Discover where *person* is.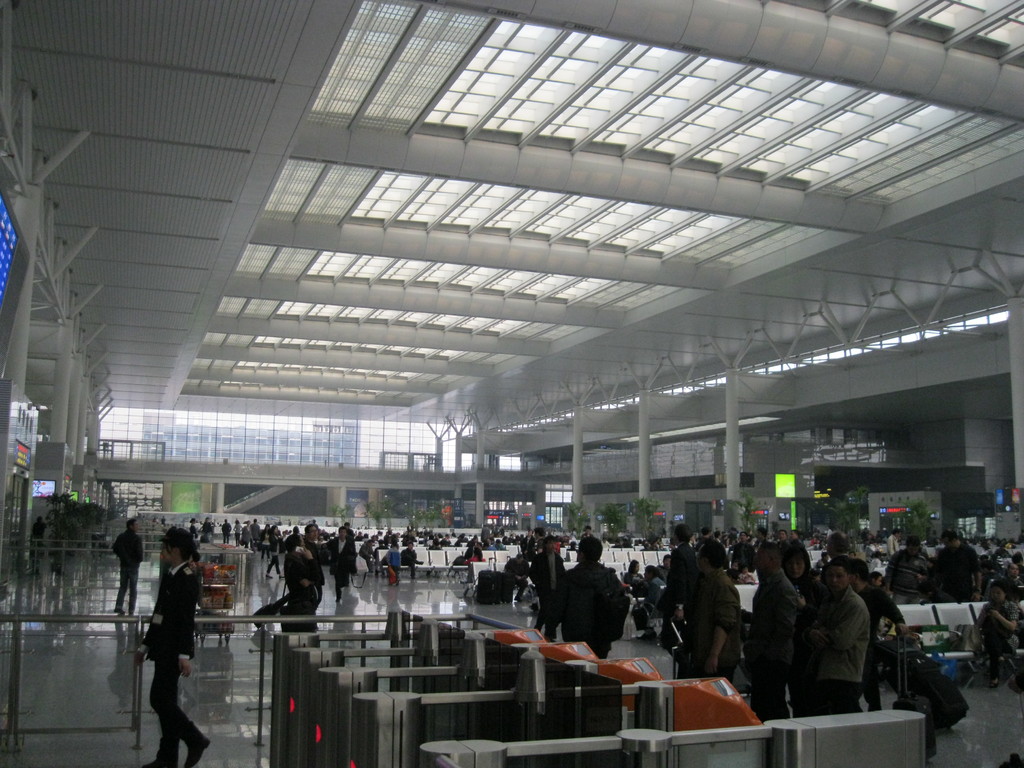
Discovered at (left=384, top=540, right=405, bottom=584).
